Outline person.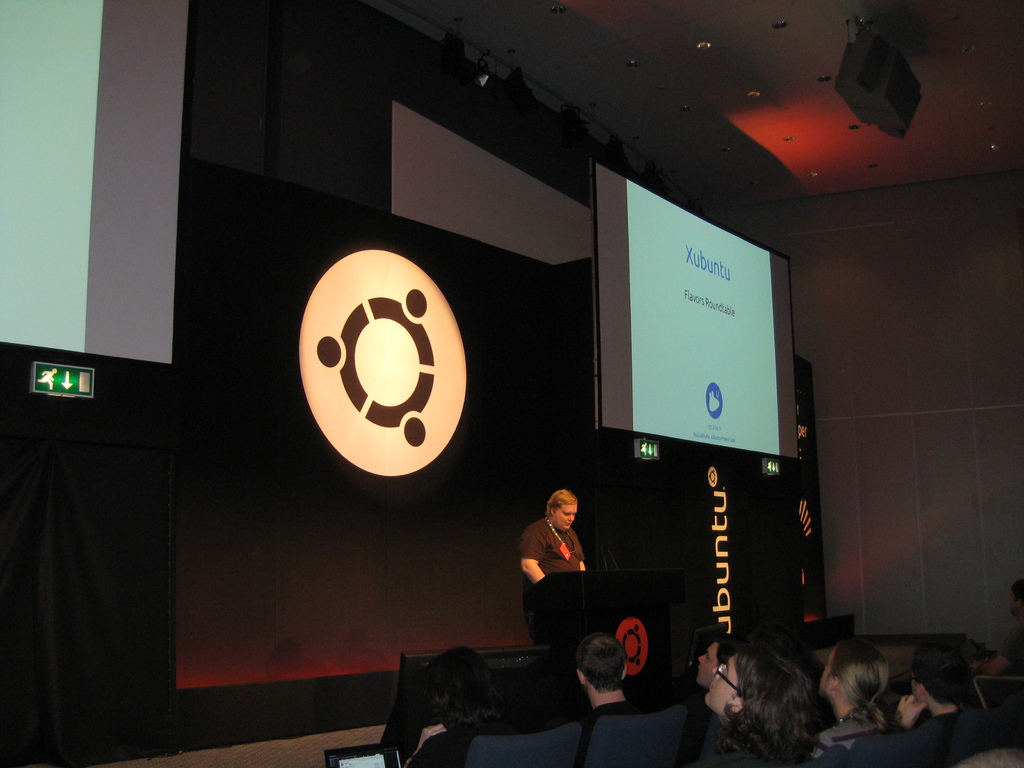
Outline: 816/637/894/749.
